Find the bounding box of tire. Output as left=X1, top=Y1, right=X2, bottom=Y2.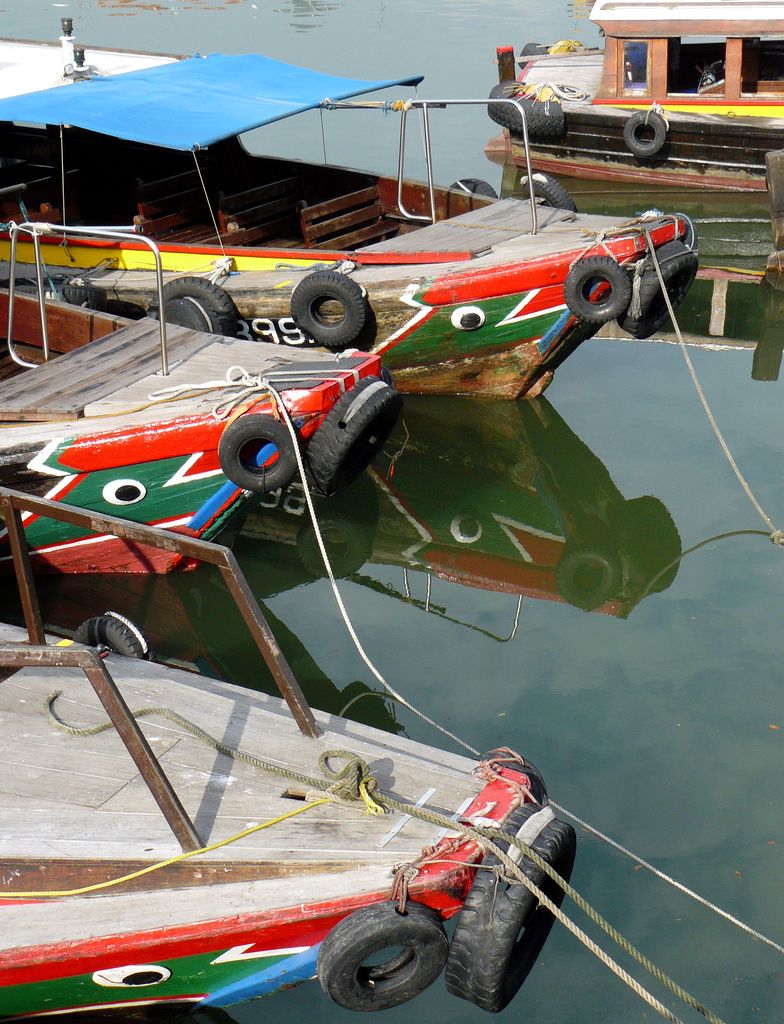
left=476, top=754, right=547, bottom=812.
